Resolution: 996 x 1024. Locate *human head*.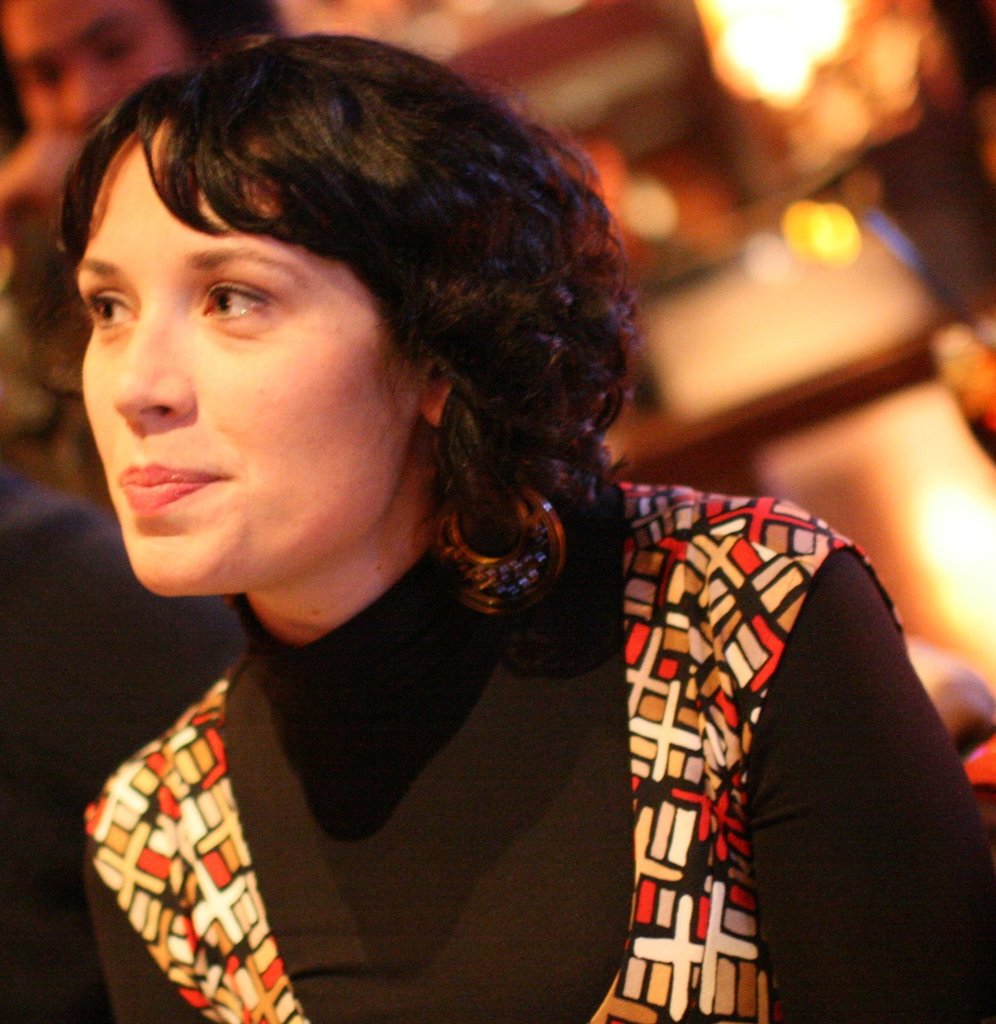
0,0,200,149.
